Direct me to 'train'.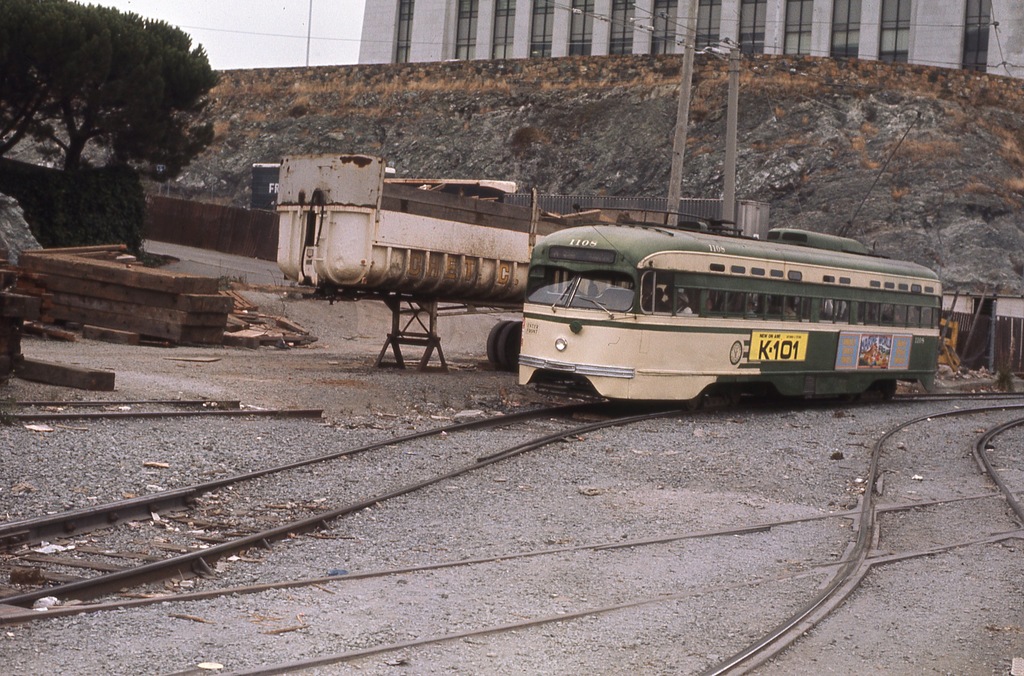
Direction: bbox=(518, 113, 941, 408).
